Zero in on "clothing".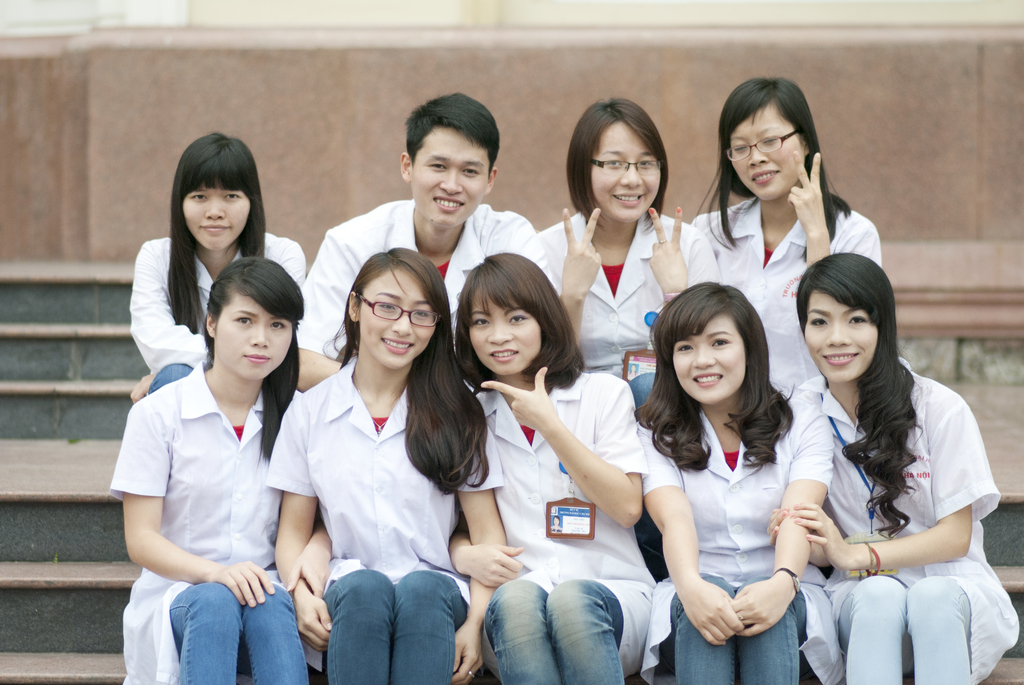
Zeroed in: crop(288, 197, 538, 359).
